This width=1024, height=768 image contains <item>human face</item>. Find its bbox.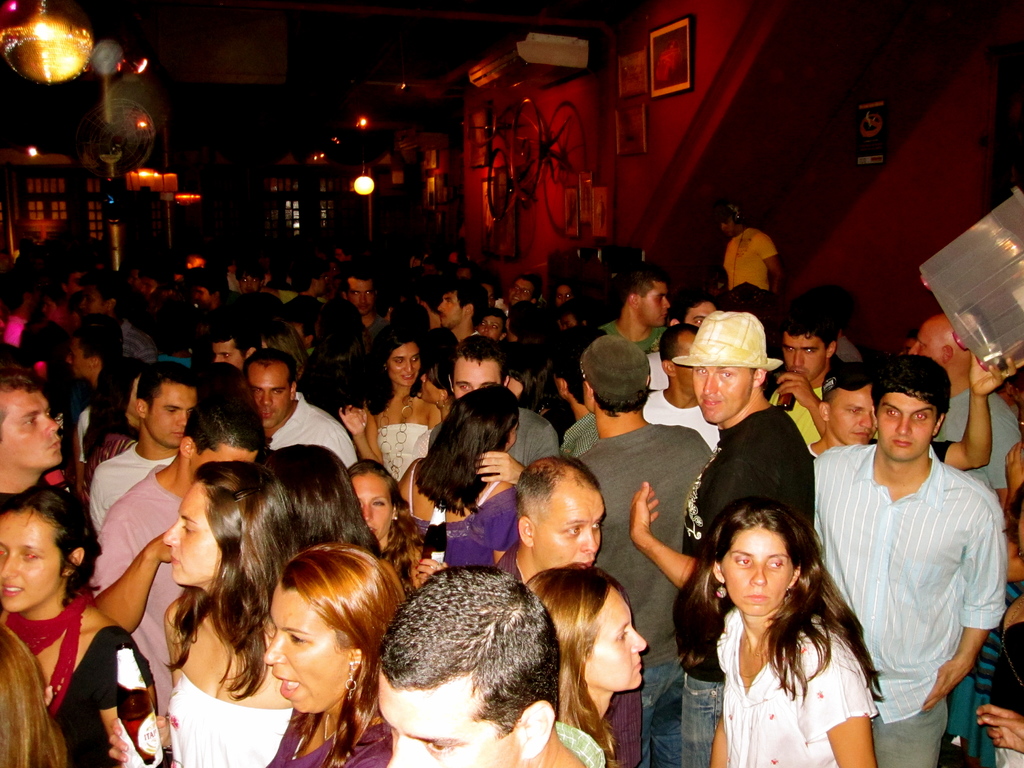
crop(693, 367, 753, 422).
